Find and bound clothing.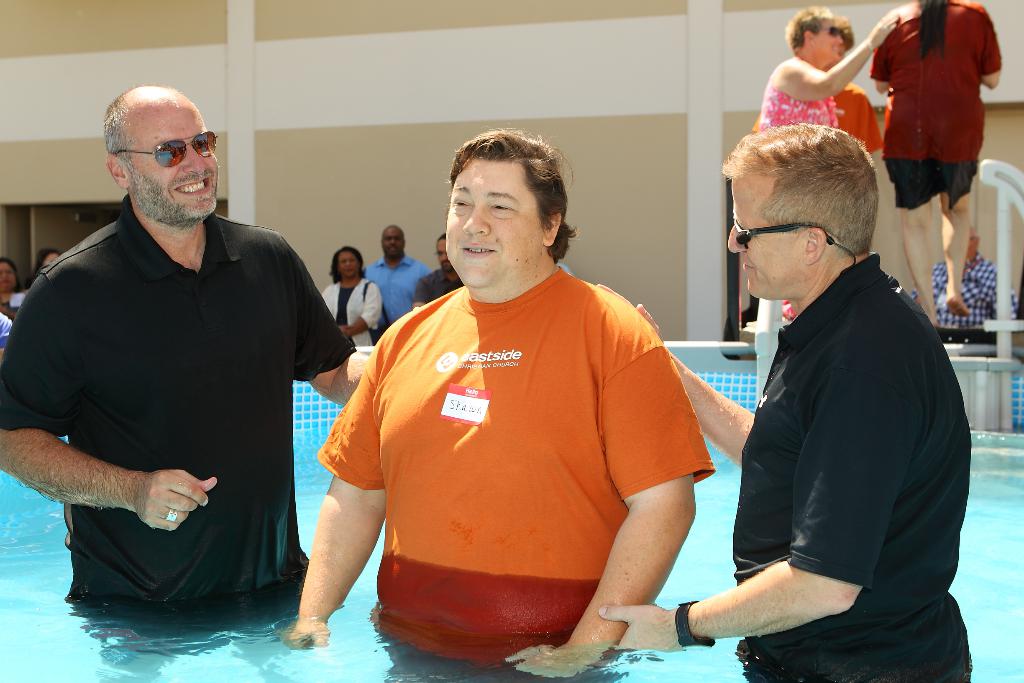
Bound: Rect(410, 269, 464, 308).
